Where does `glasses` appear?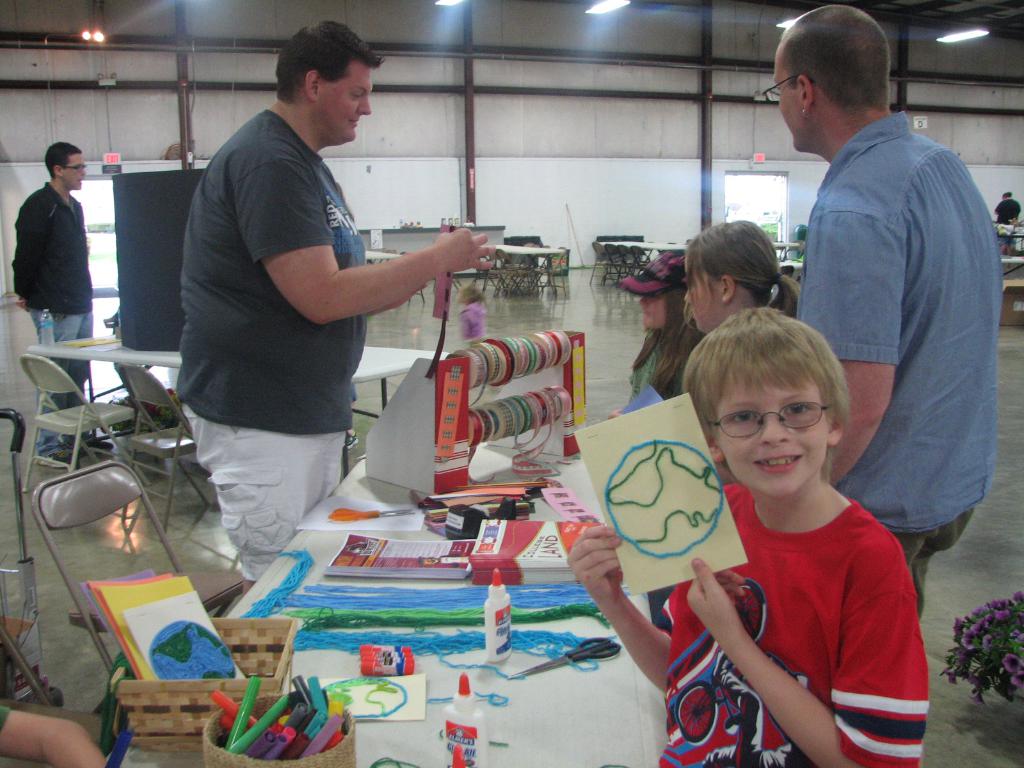
Appears at box=[57, 164, 88, 168].
